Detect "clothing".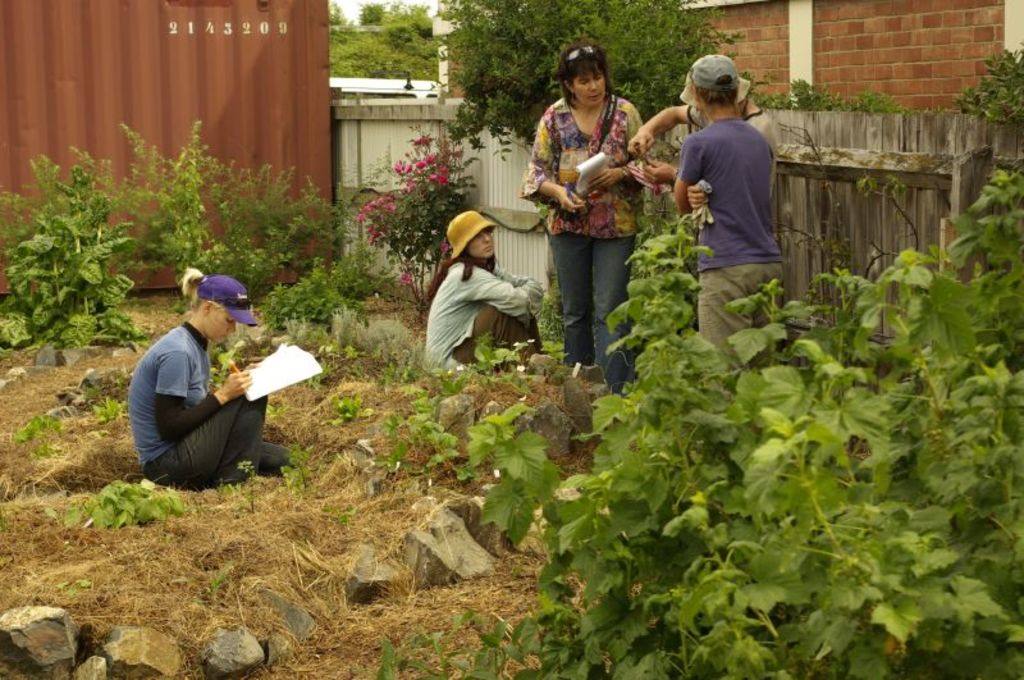
Detected at x1=678, y1=117, x2=785, y2=361.
